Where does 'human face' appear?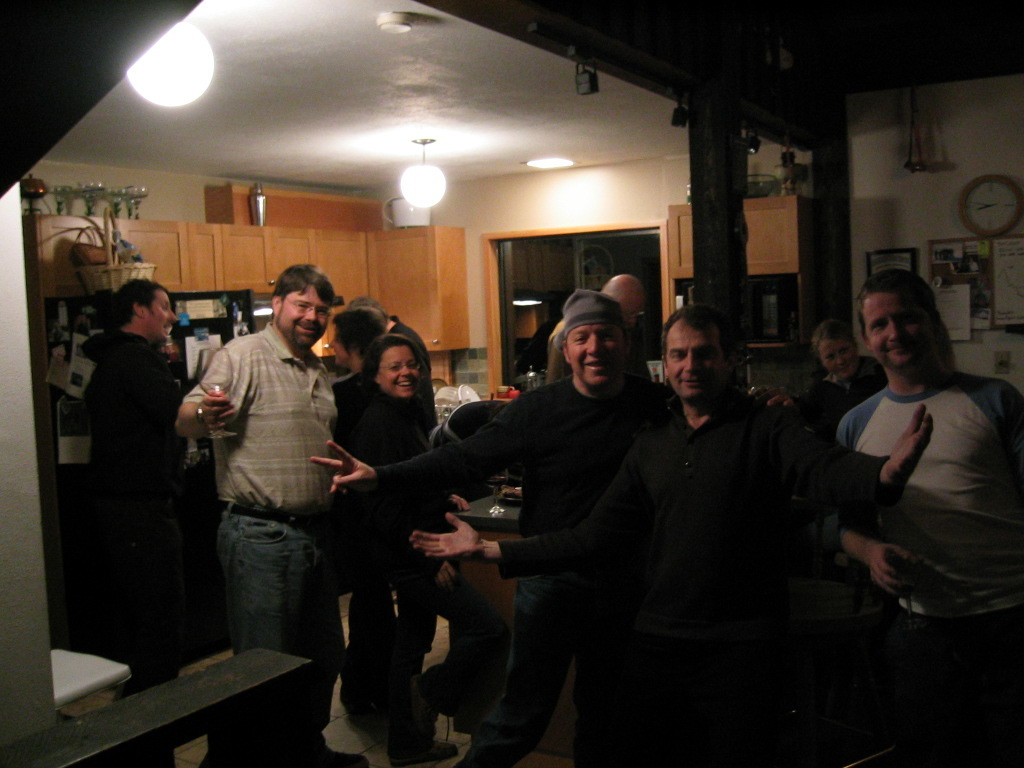
Appears at locate(281, 283, 331, 353).
